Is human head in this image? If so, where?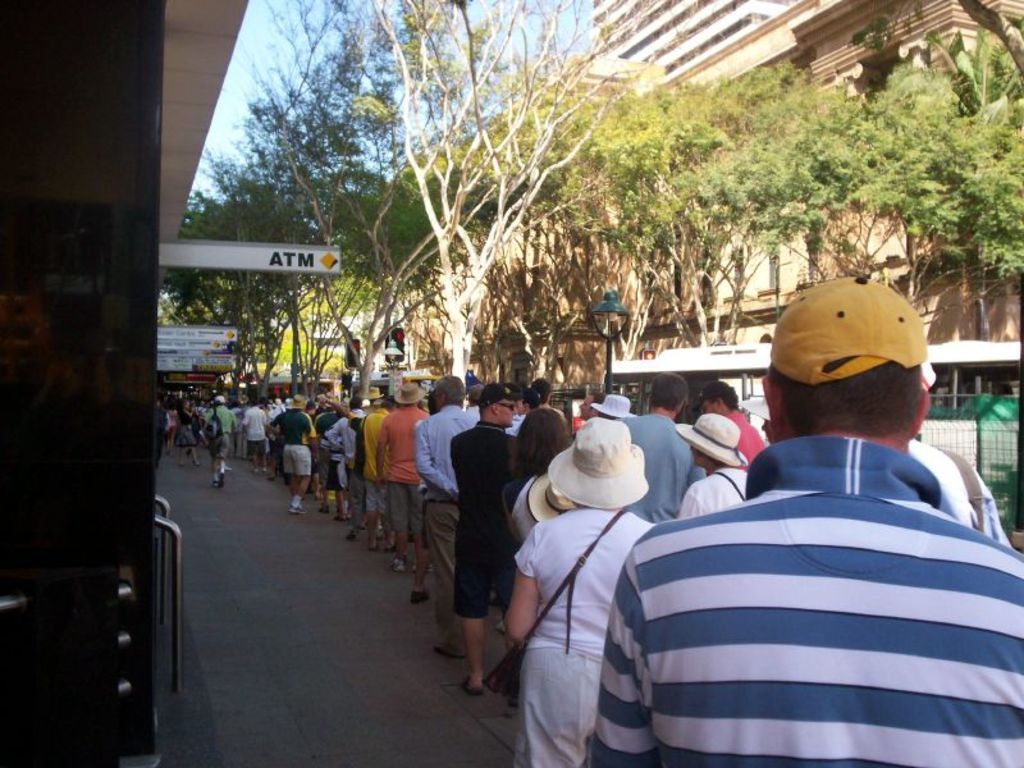
Yes, at bbox=[378, 399, 396, 408].
